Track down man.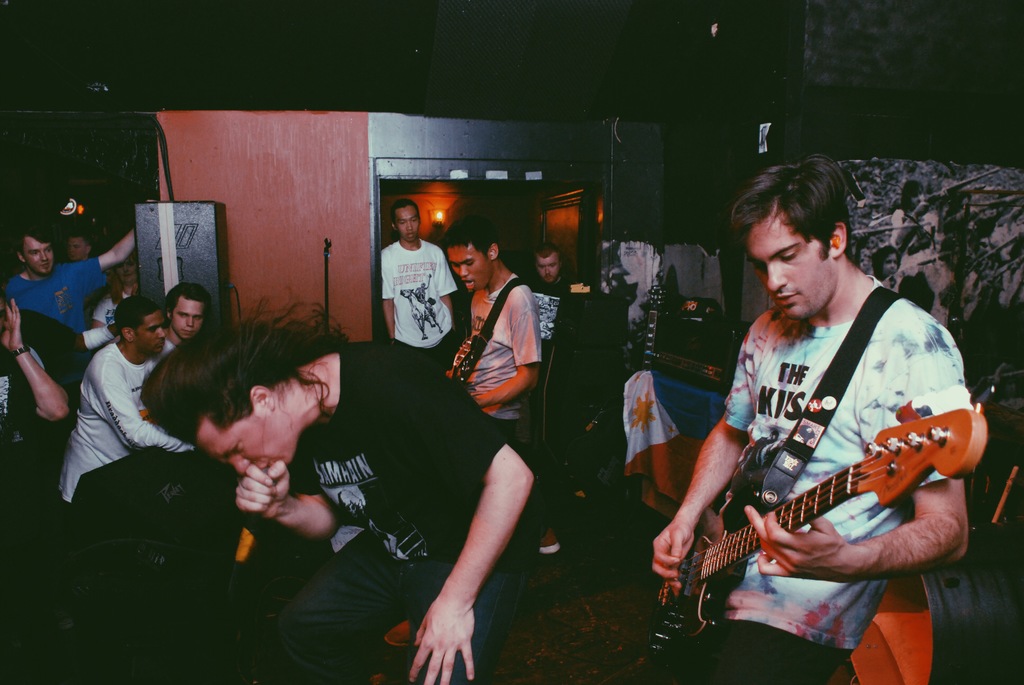
Tracked to BBox(374, 195, 458, 366).
